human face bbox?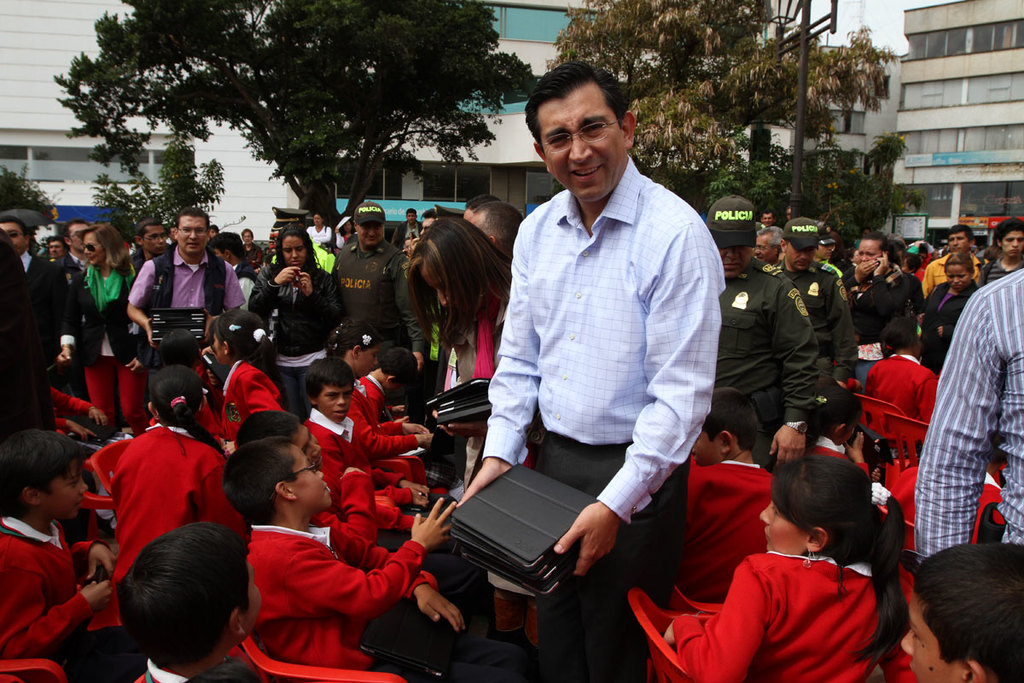
box=[42, 464, 85, 515]
